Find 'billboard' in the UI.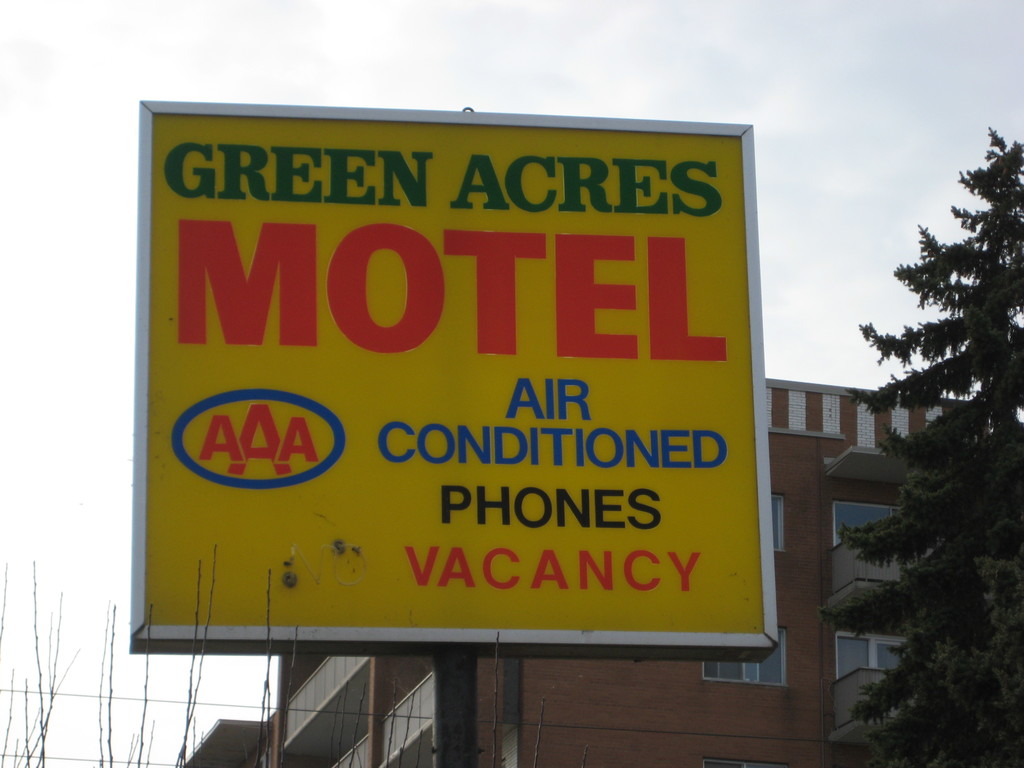
UI element at (x1=135, y1=108, x2=777, y2=659).
